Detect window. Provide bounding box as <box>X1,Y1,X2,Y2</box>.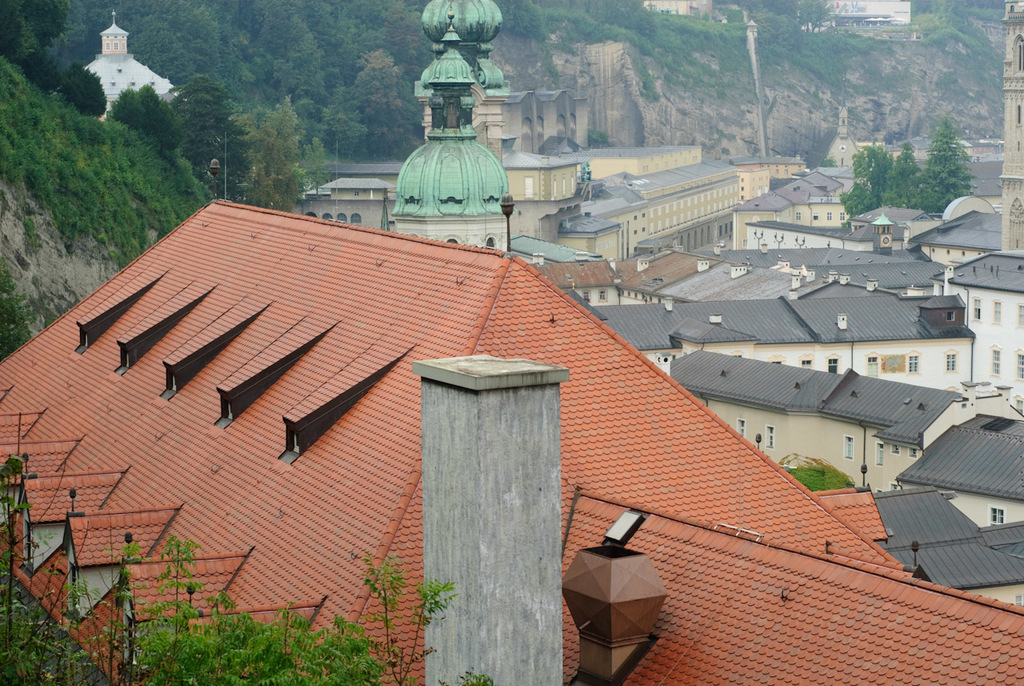
<box>583,290,592,304</box>.
